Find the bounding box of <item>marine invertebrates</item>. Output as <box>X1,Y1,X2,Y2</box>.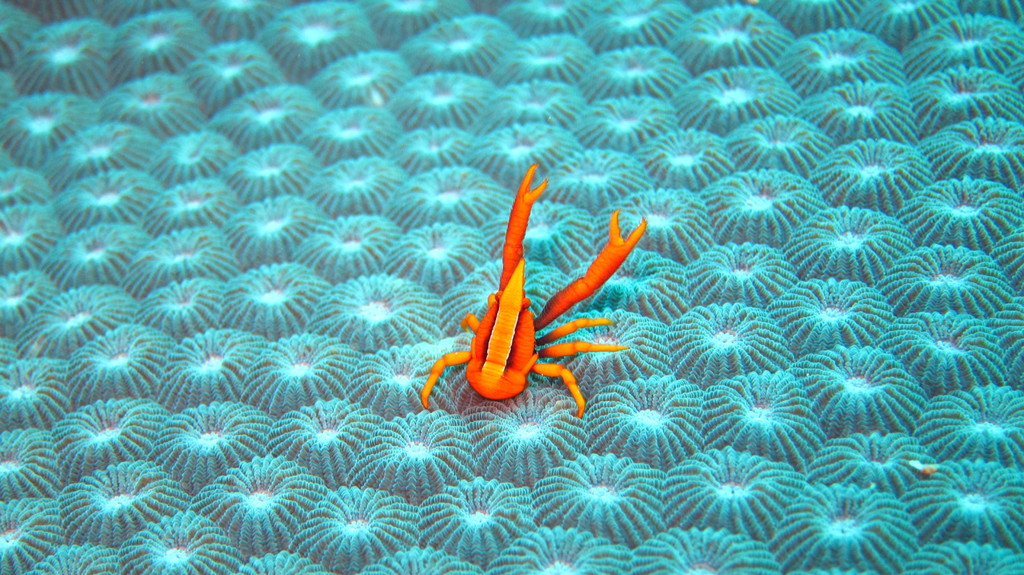
<box>900,2,1023,76</box>.
